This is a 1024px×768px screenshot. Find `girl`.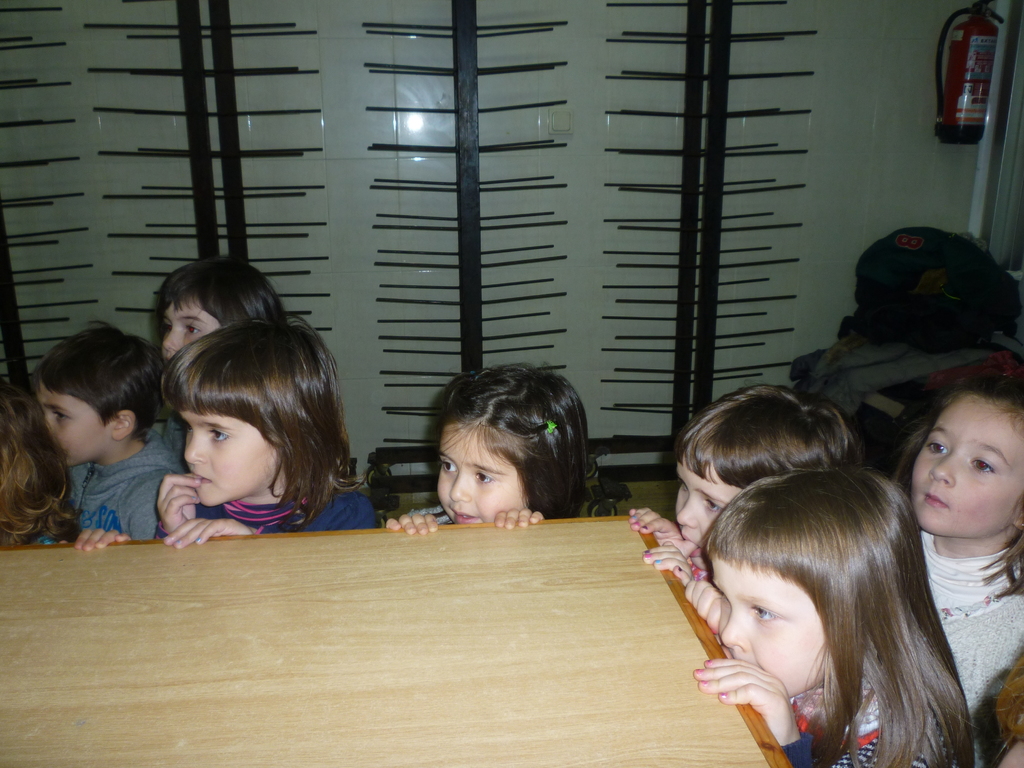
Bounding box: {"left": 385, "top": 369, "right": 588, "bottom": 534}.
